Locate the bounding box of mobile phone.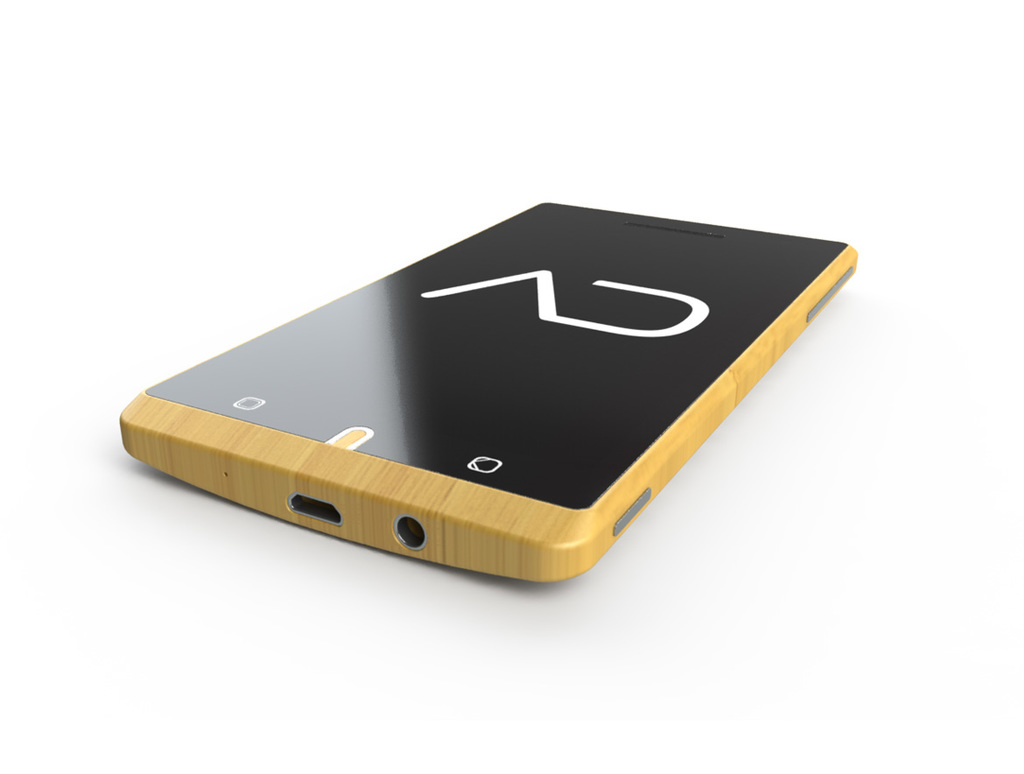
Bounding box: rect(60, 205, 896, 587).
